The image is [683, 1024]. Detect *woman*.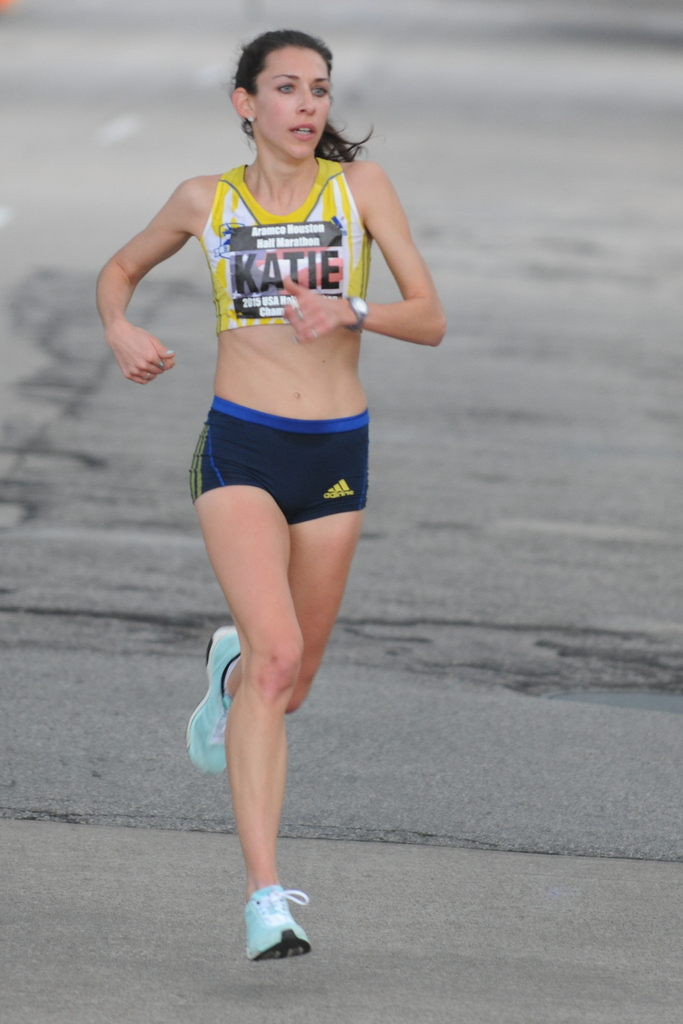
Detection: bbox=(90, 30, 447, 959).
